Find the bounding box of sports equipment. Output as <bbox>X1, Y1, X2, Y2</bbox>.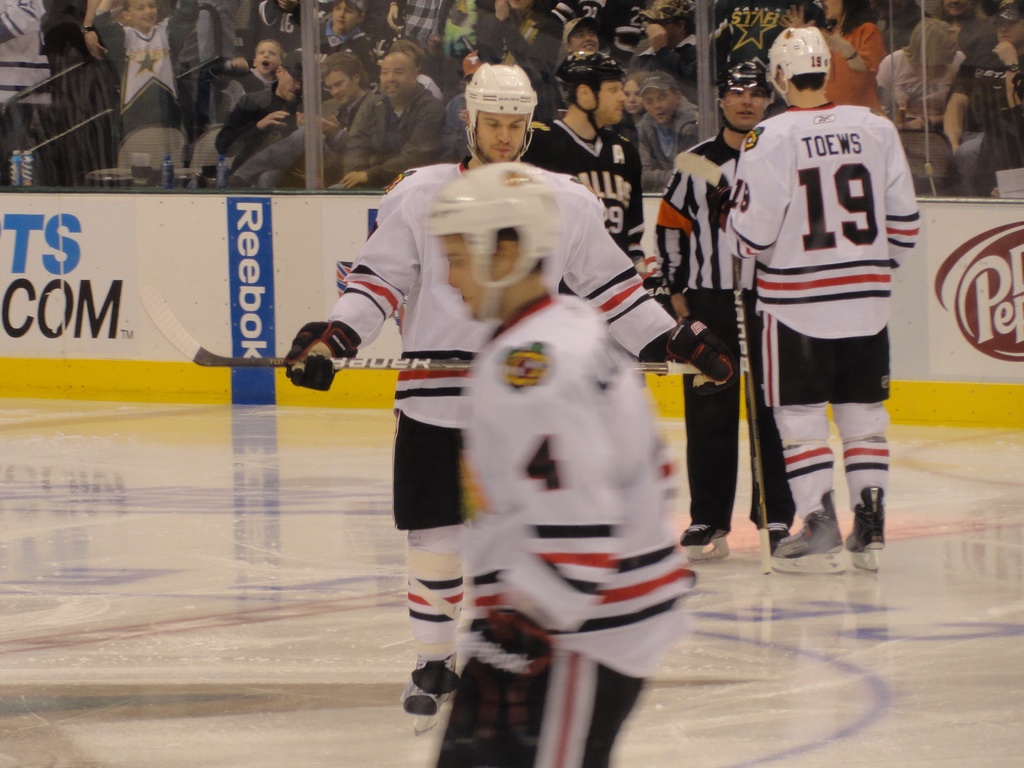
<bbox>556, 47, 625, 138</bbox>.
